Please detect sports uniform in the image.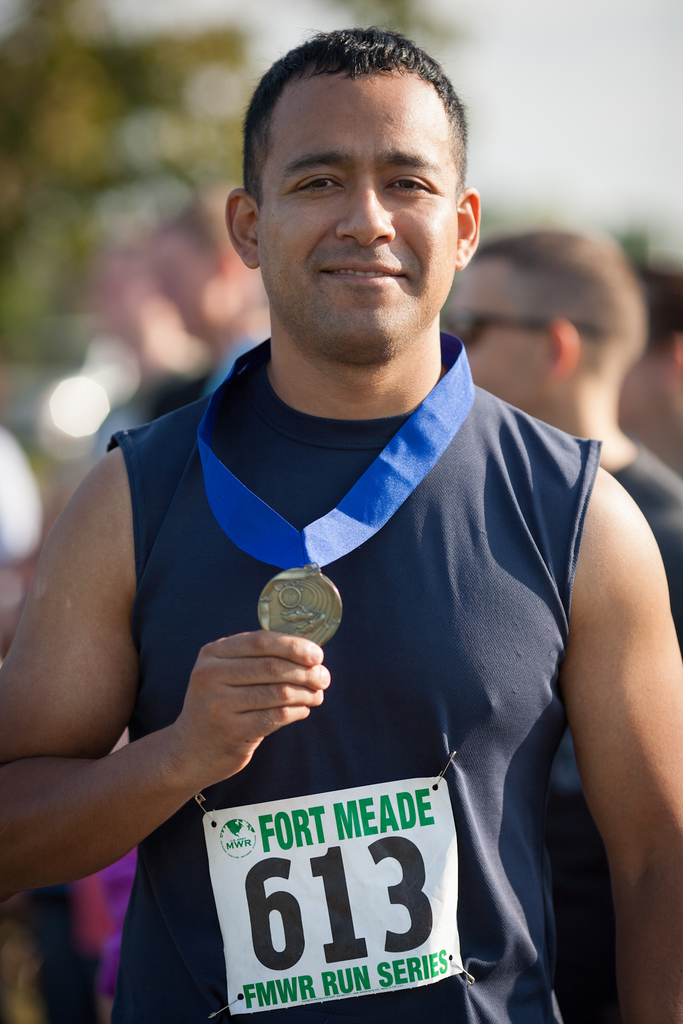
[102,353,602,1021].
